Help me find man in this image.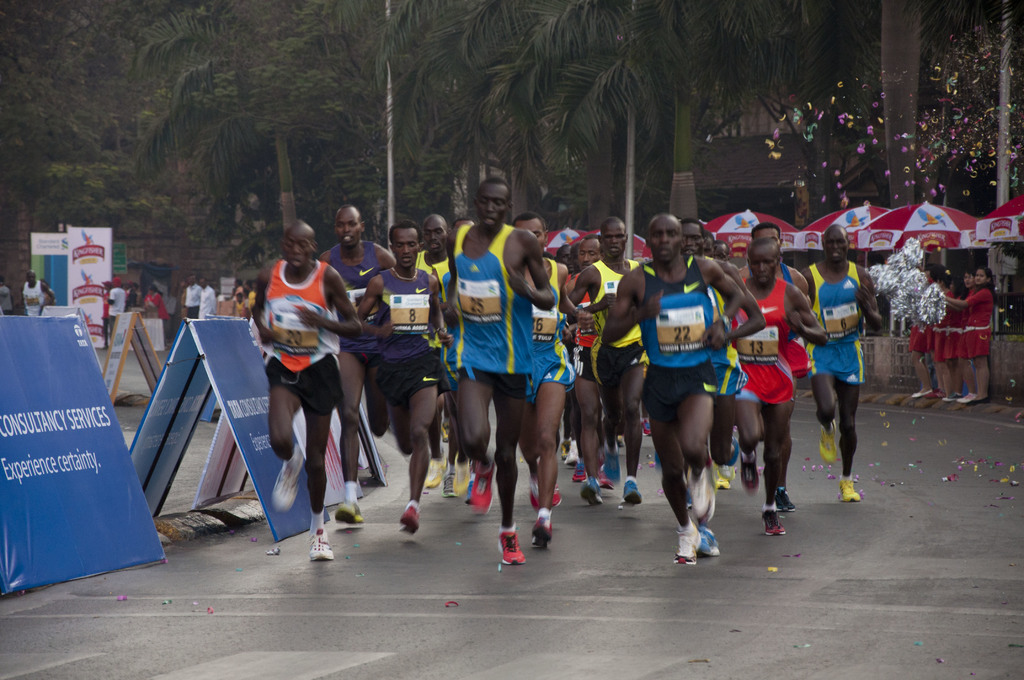
Found it: region(18, 266, 59, 318).
